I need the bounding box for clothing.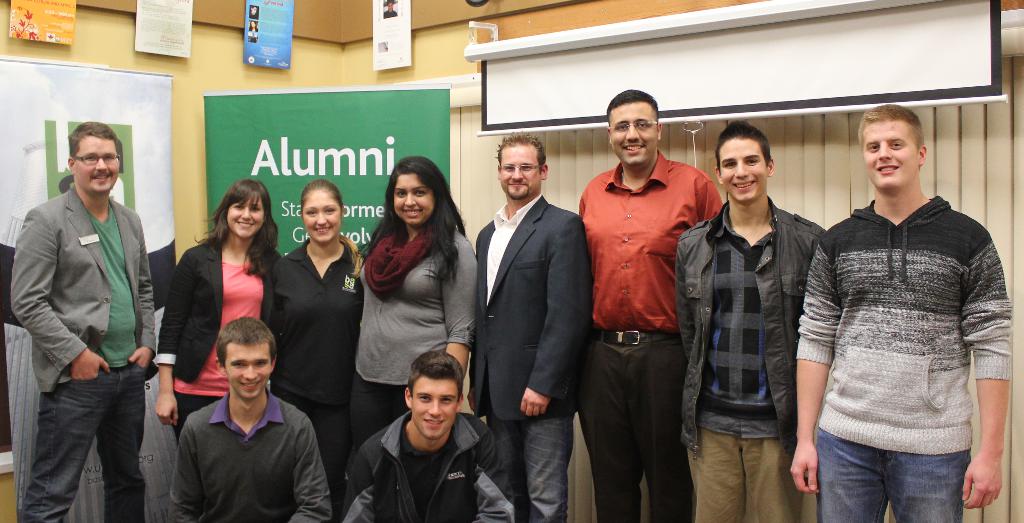
Here it is: select_region(476, 201, 605, 417).
